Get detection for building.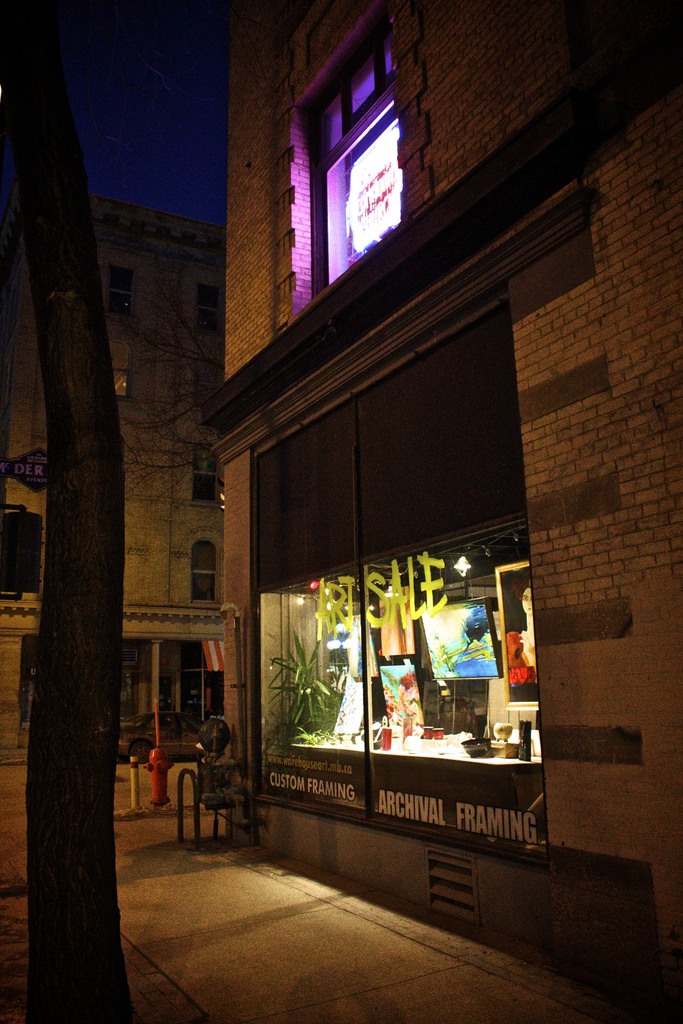
Detection: [x1=202, y1=4, x2=682, y2=1016].
